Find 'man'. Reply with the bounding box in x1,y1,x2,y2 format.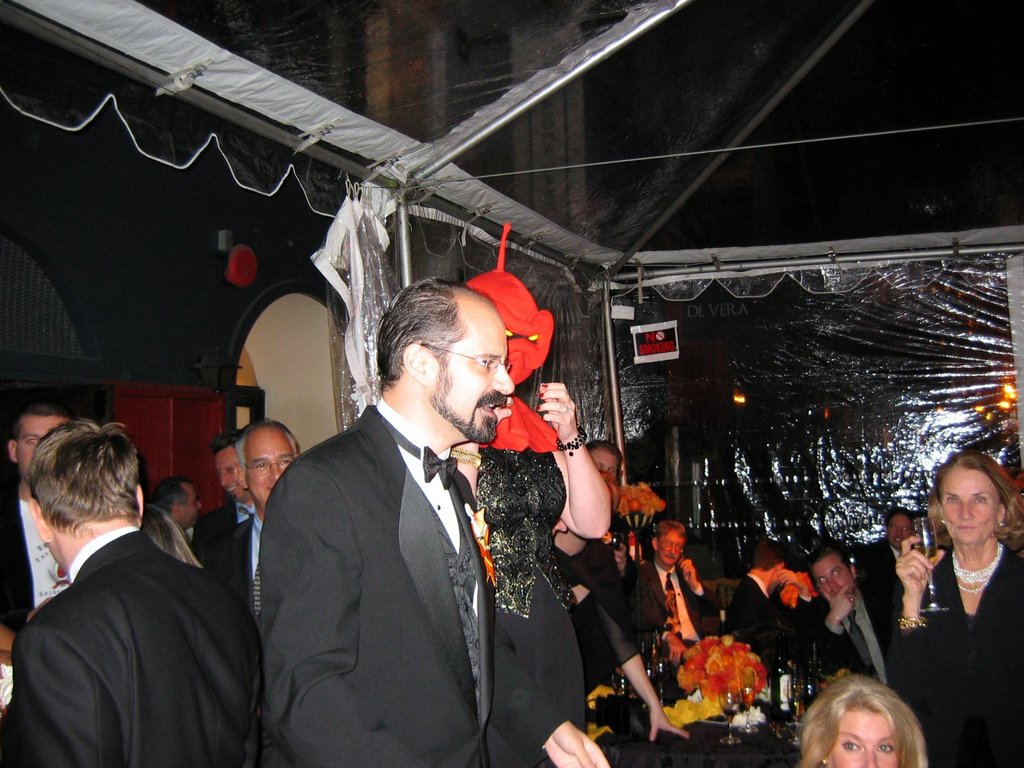
154,474,204,532.
